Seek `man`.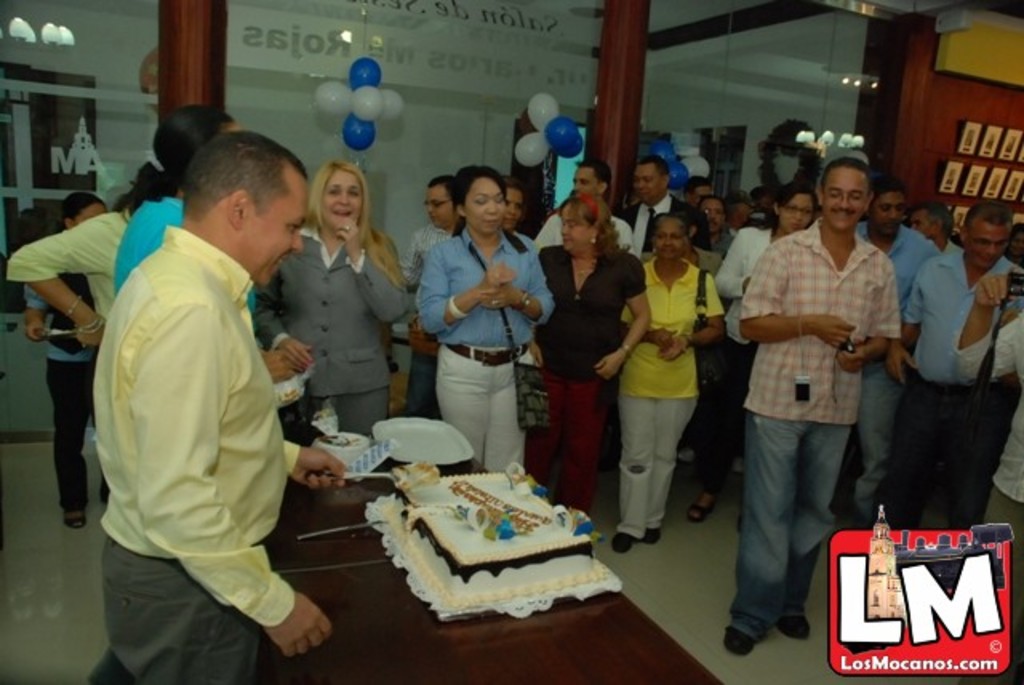
(left=952, top=269, right=1022, bottom=653).
